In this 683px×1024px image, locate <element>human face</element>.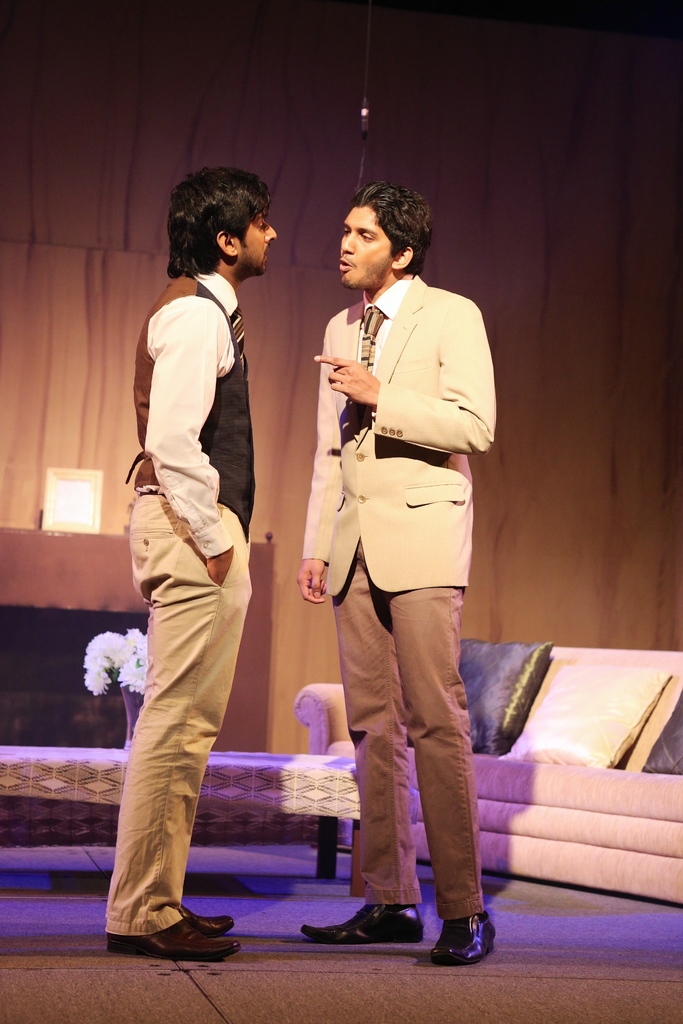
Bounding box: <box>336,204,387,292</box>.
